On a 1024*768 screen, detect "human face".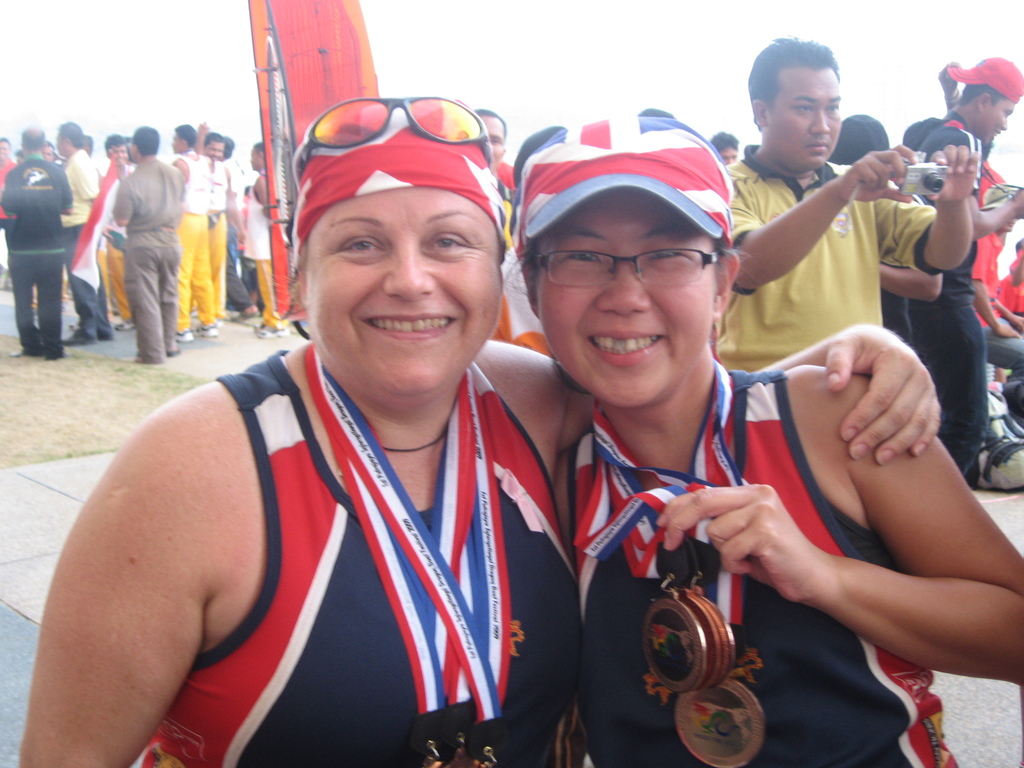
box(247, 149, 264, 166).
